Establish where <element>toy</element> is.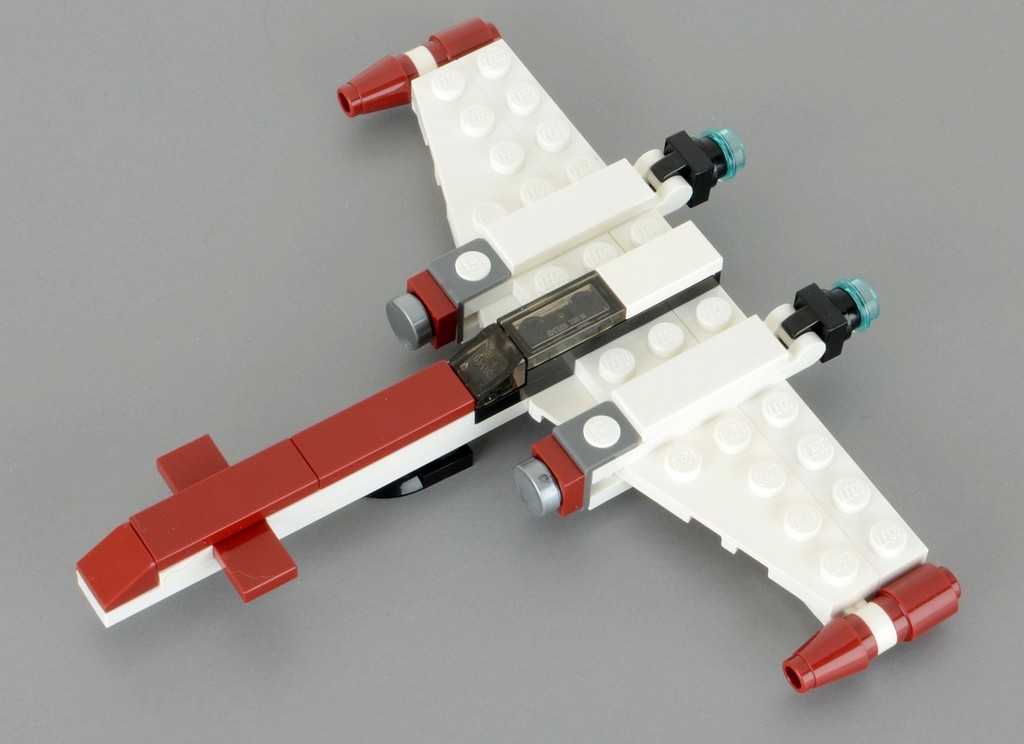
Established at x1=67, y1=16, x2=983, y2=743.
